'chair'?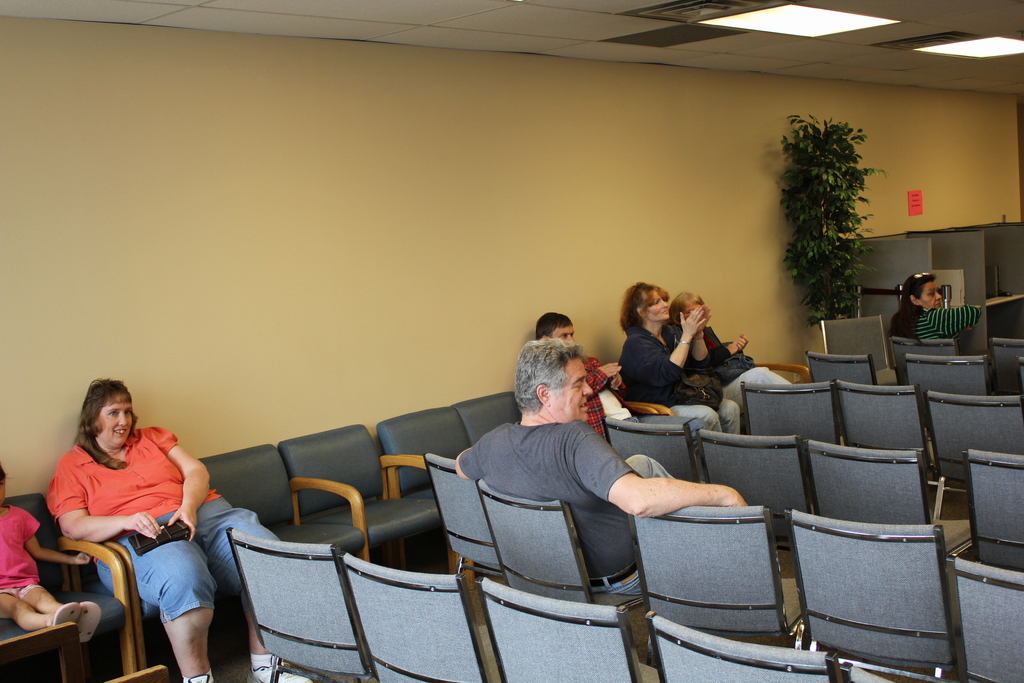
bbox=[475, 579, 656, 682]
